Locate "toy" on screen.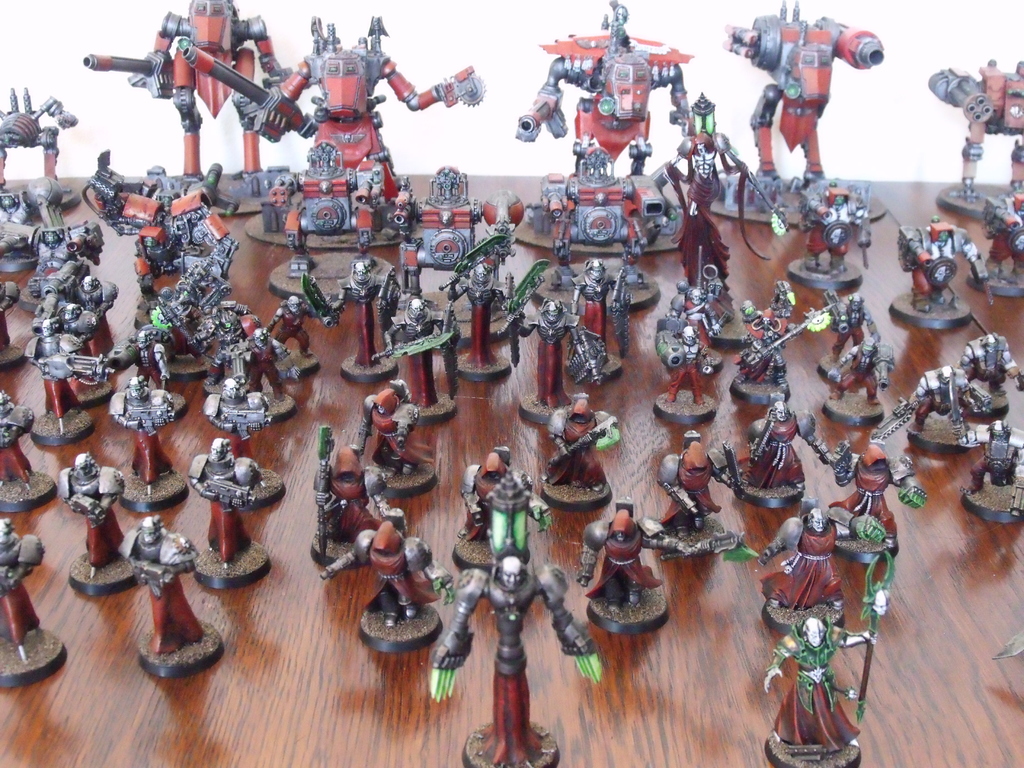
On screen at bbox=(321, 497, 452, 625).
